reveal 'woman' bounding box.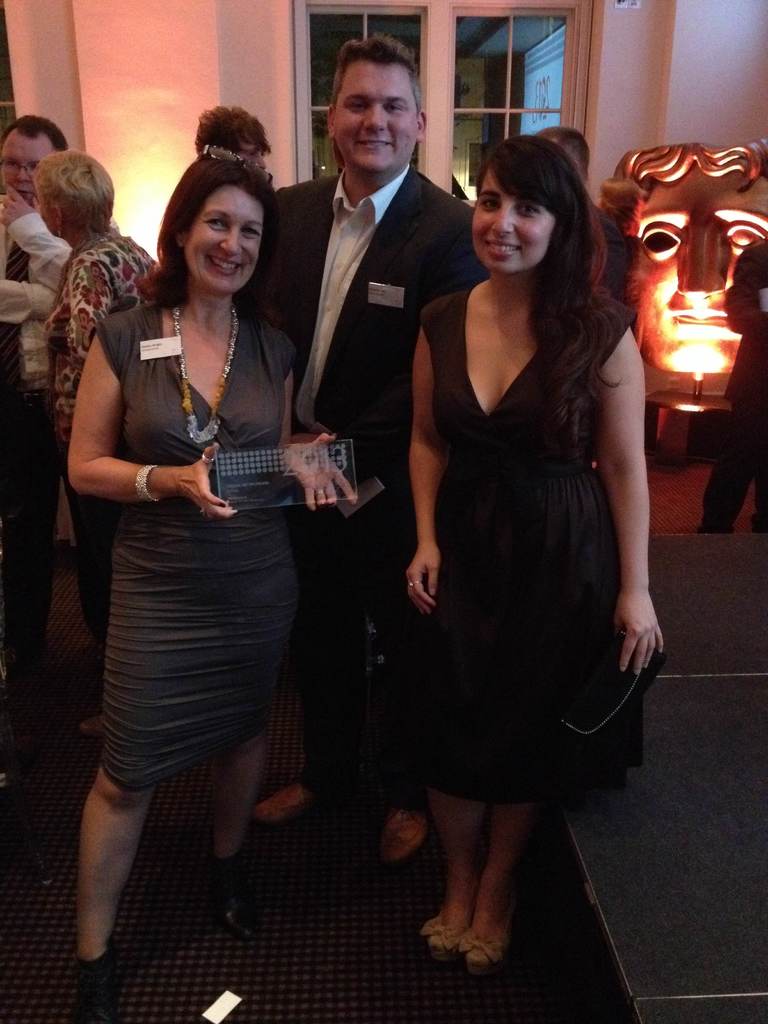
Revealed: BBox(188, 99, 269, 175).
